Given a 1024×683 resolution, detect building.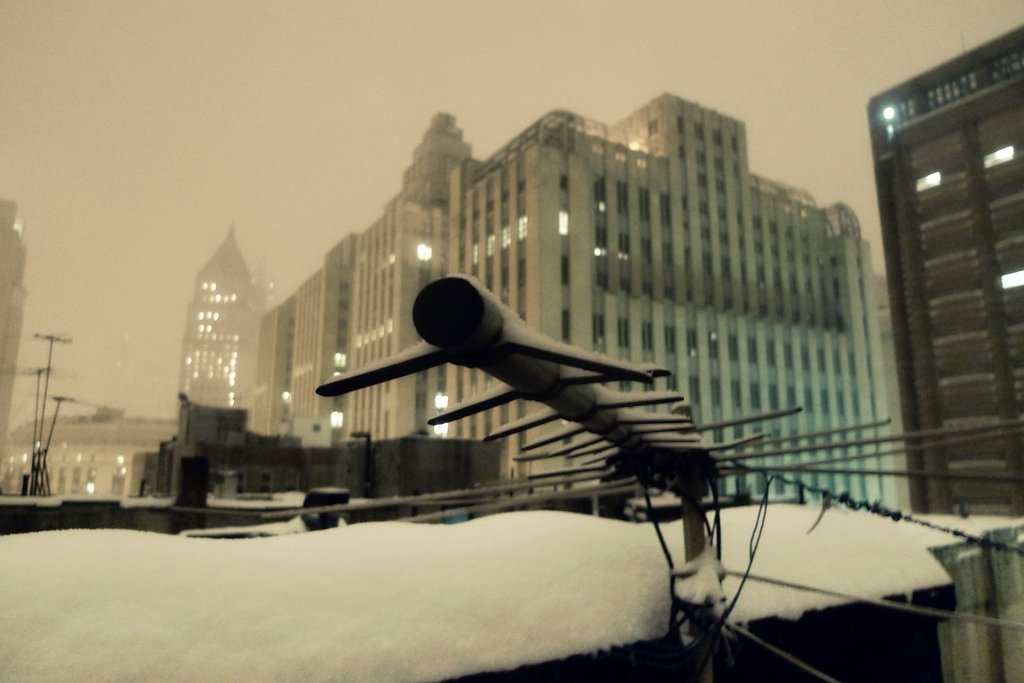
region(178, 225, 274, 421).
